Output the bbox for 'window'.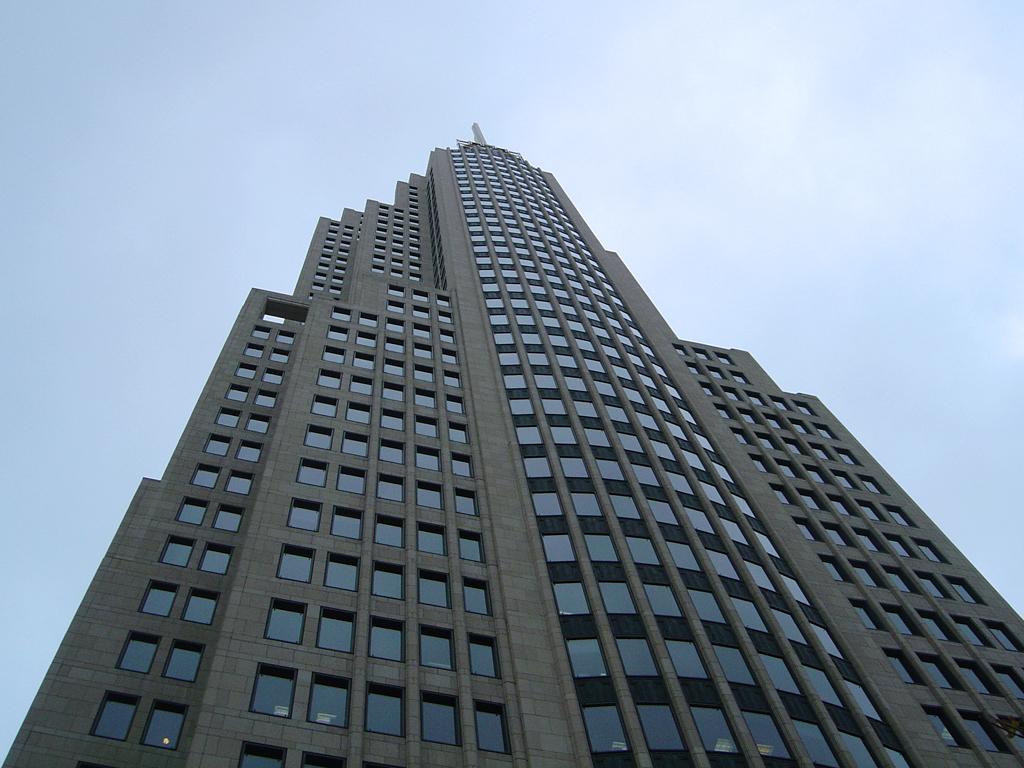
{"left": 667, "top": 469, "right": 686, "bottom": 500}.
